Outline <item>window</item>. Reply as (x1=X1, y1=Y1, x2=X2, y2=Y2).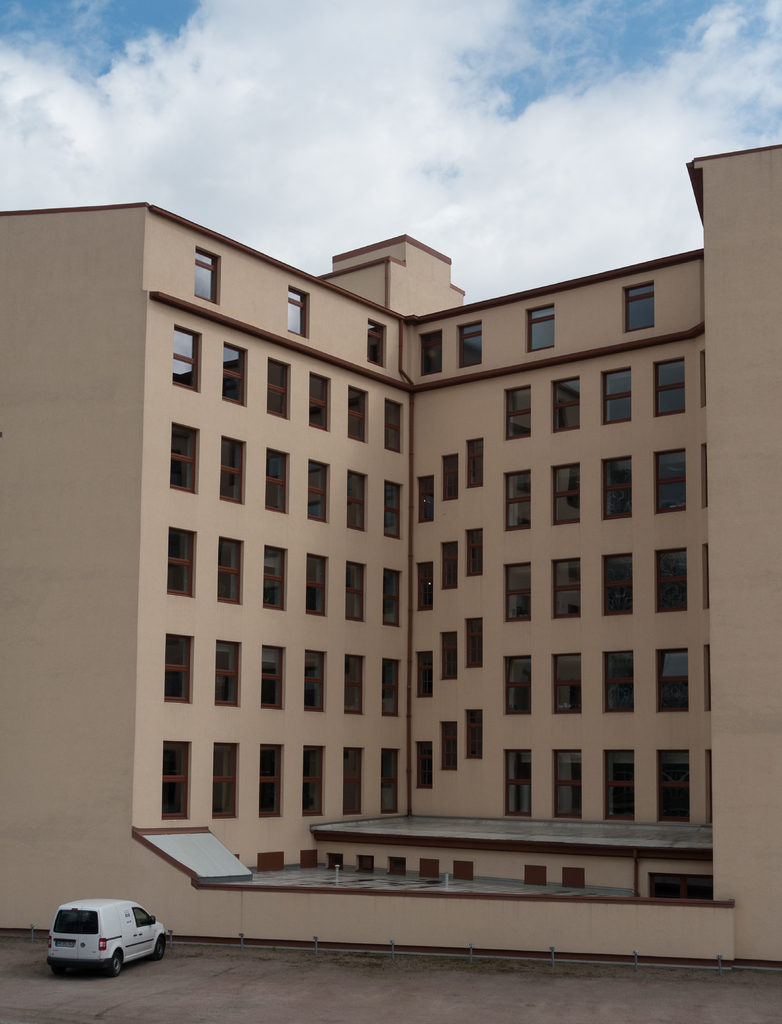
(x1=508, y1=749, x2=532, y2=823).
